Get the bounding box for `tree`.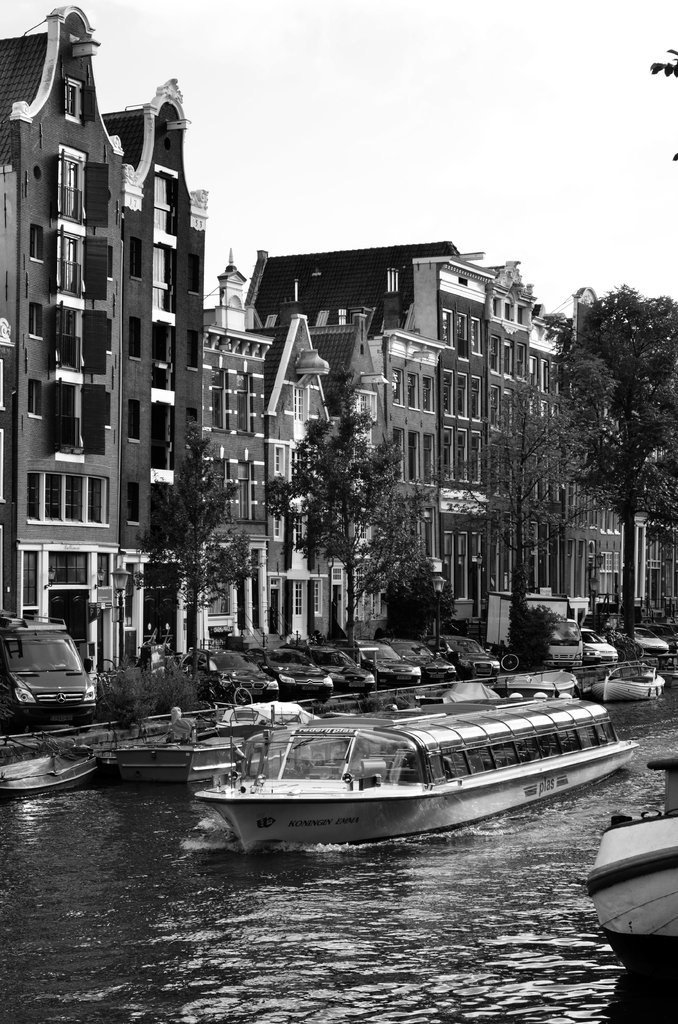
region(136, 428, 248, 631).
